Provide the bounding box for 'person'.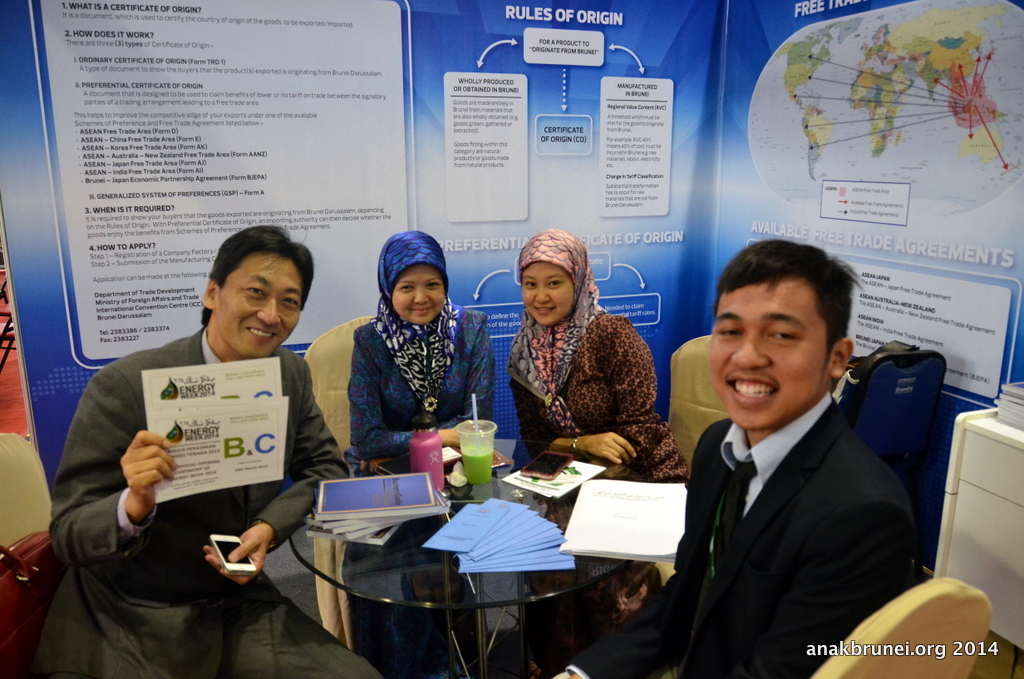
locate(476, 228, 668, 493).
